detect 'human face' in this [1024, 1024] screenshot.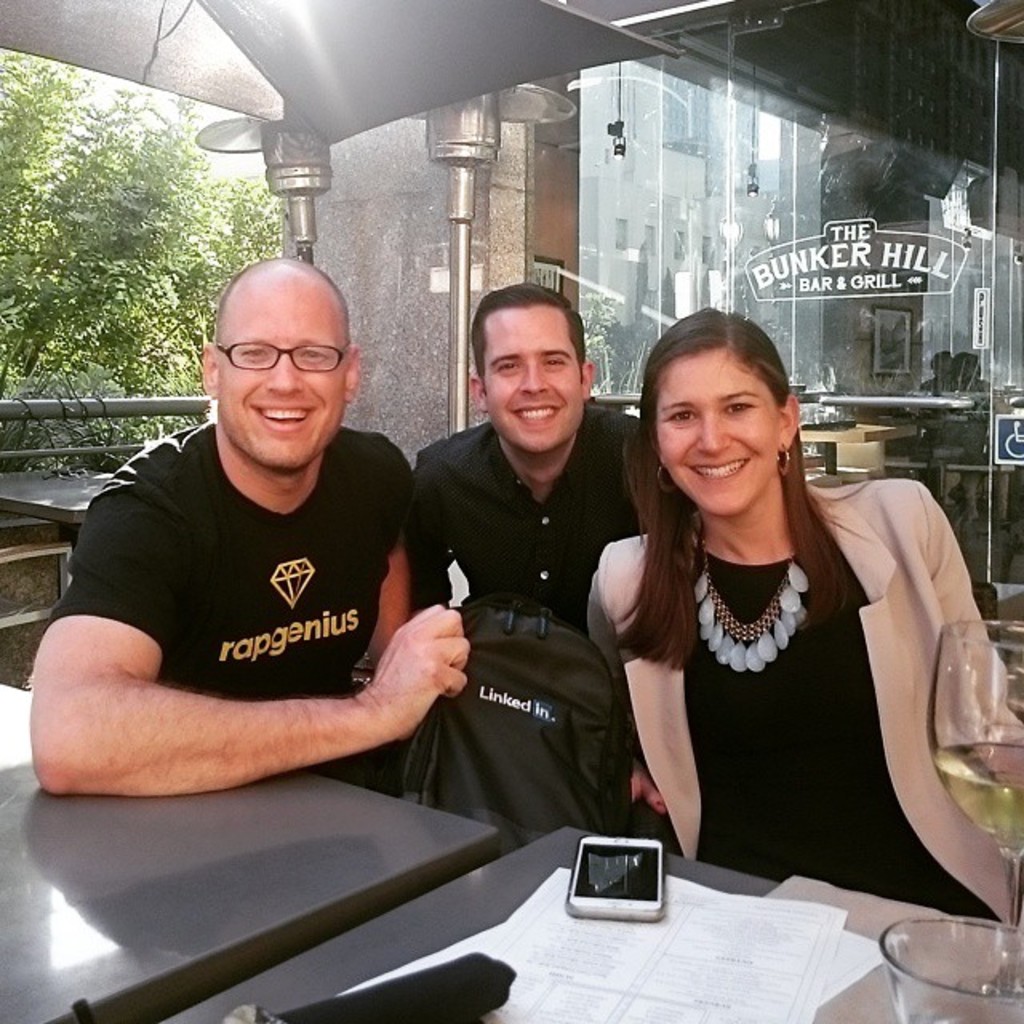
Detection: 658:350:774:510.
